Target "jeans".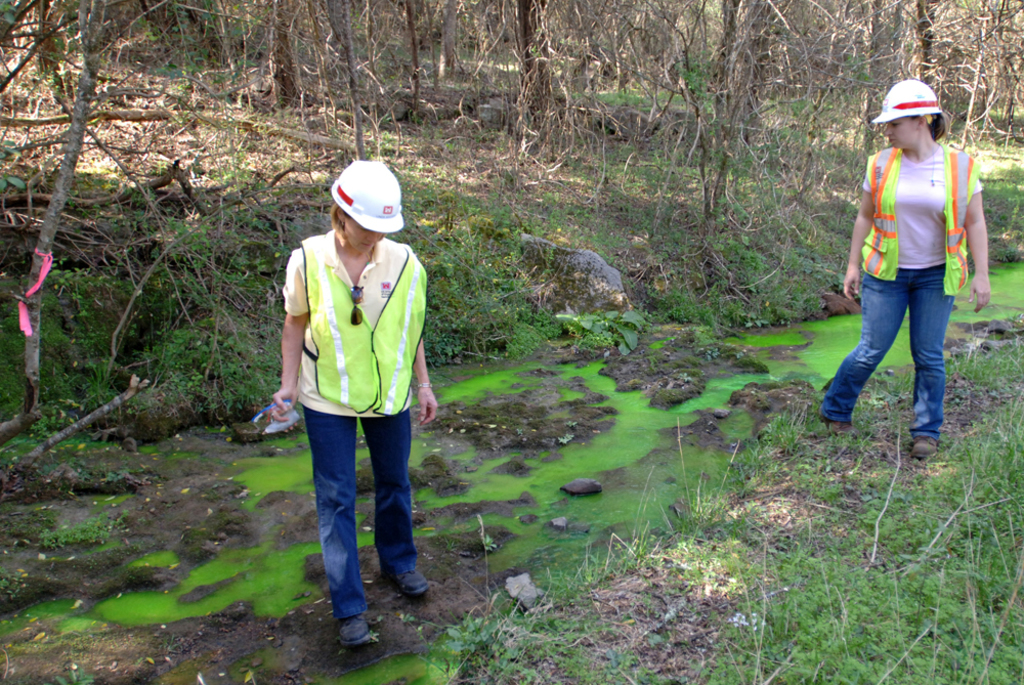
Target region: 820:273:957:440.
